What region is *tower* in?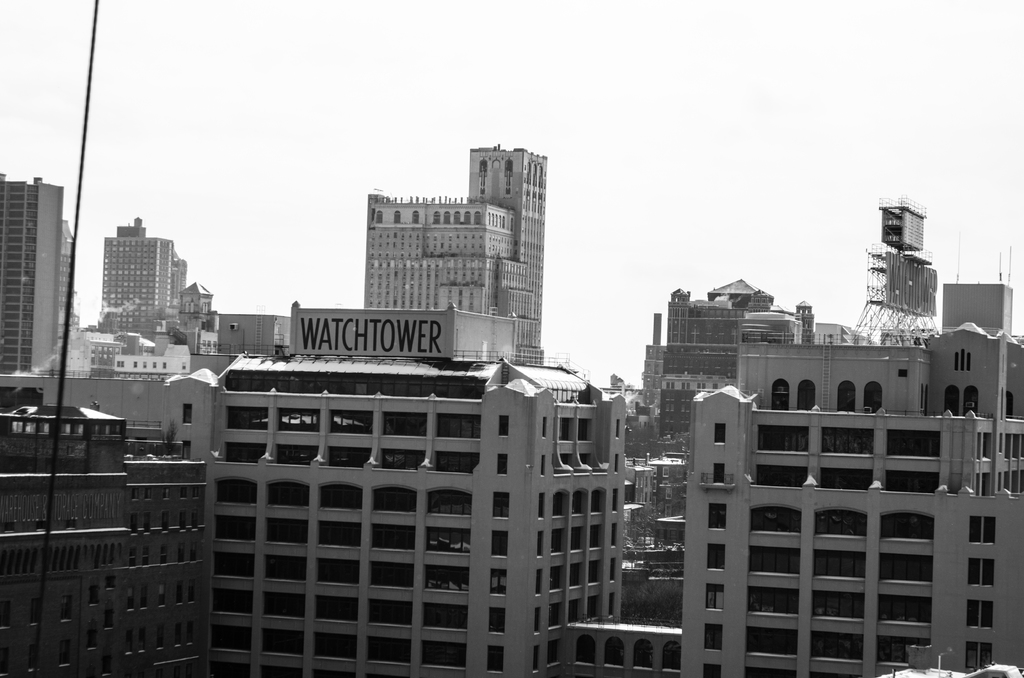
0/175/65/374.
